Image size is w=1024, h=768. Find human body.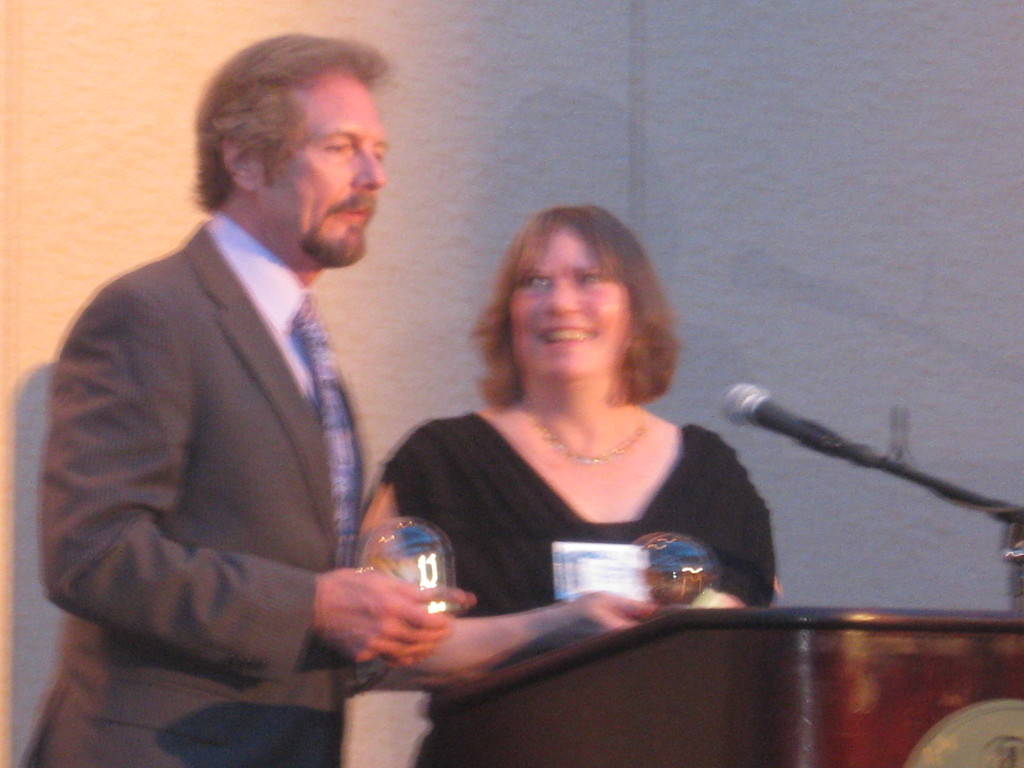
l=380, t=388, r=779, b=767.
